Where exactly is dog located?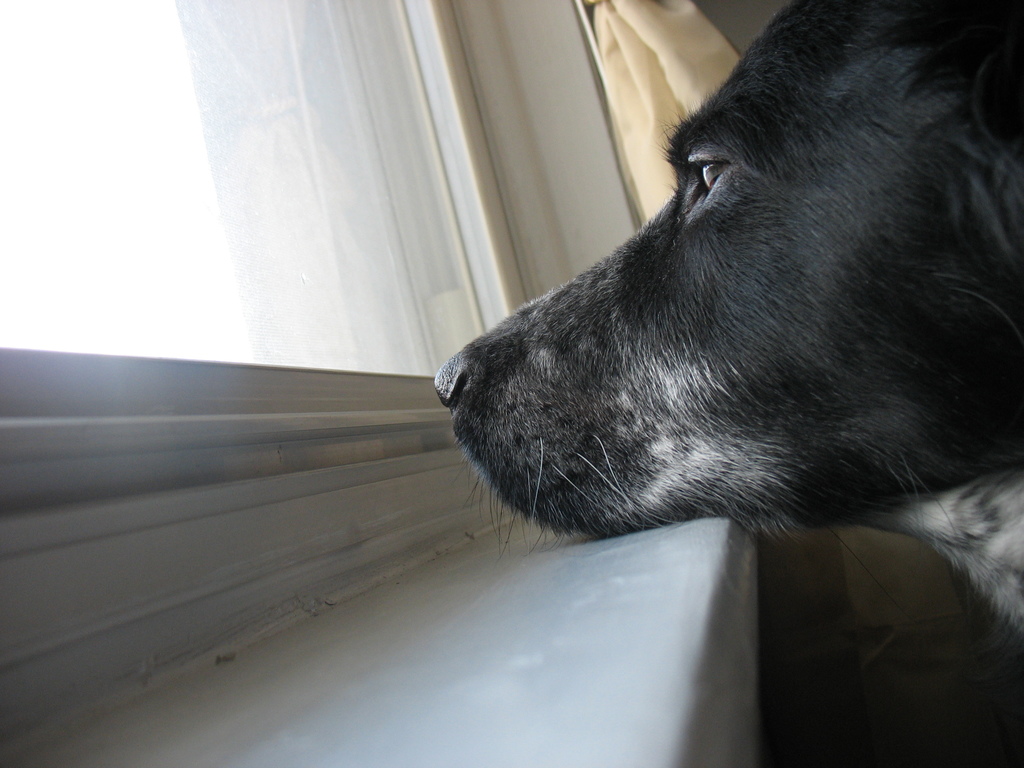
Its bounding box is (left=429, top=0, right=1023, bottom=630).
